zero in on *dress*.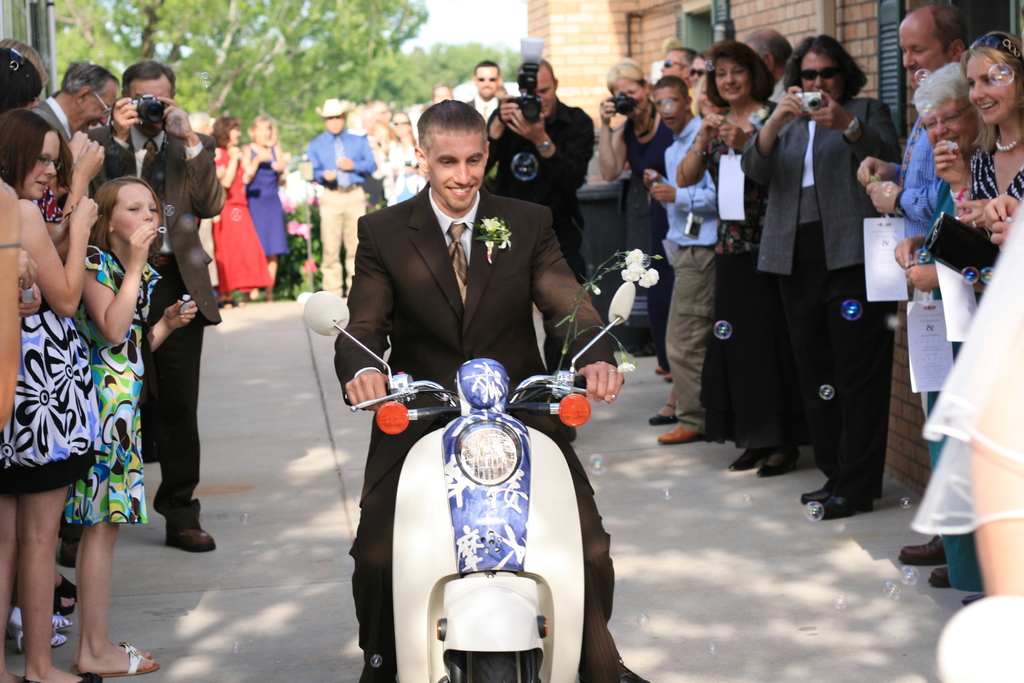
Zeroed in: detection(0, 250, 98, 498).
